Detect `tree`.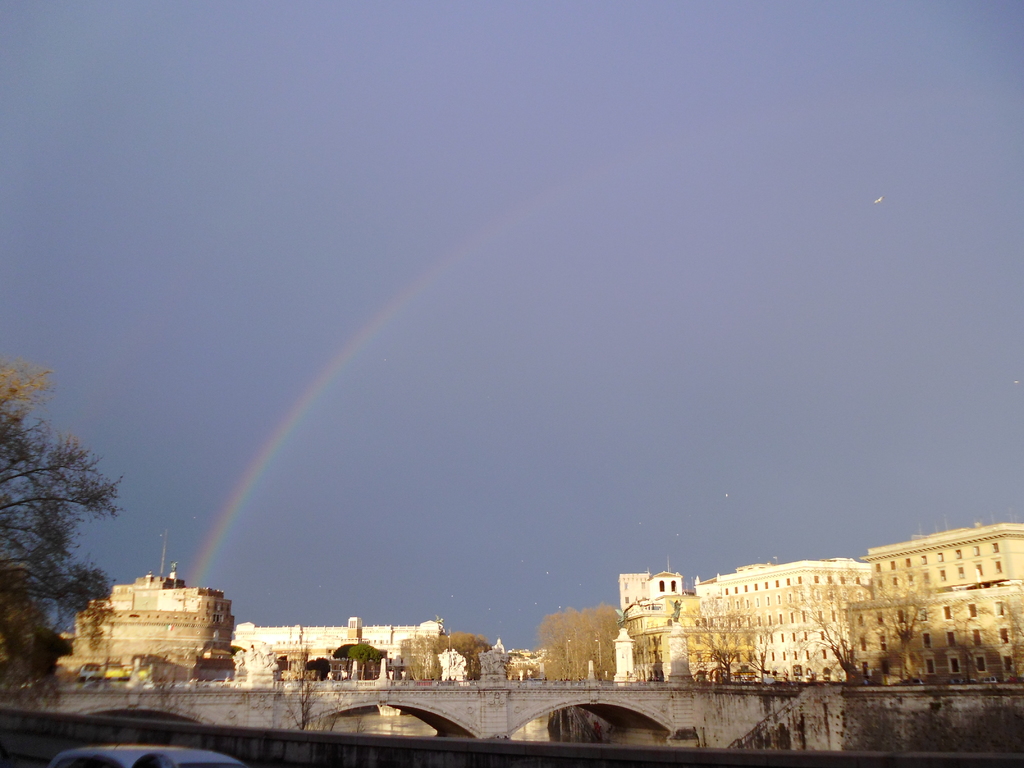
Detected at (670, 600, 763, 689).
